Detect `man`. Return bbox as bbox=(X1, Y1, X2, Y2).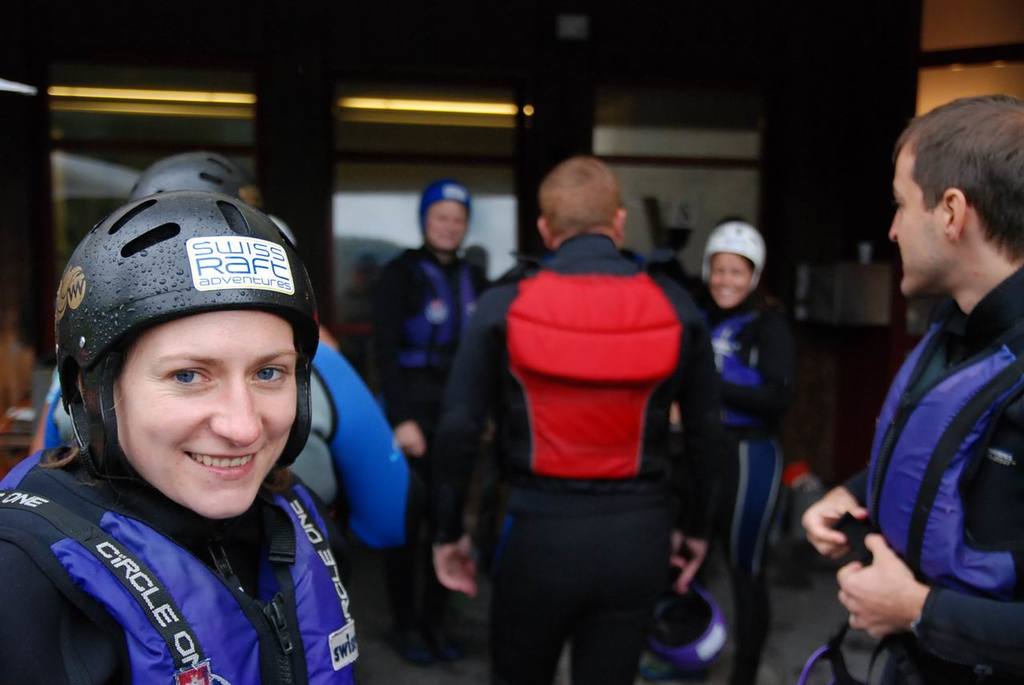
bbox=(360, 178, 492, 658).
